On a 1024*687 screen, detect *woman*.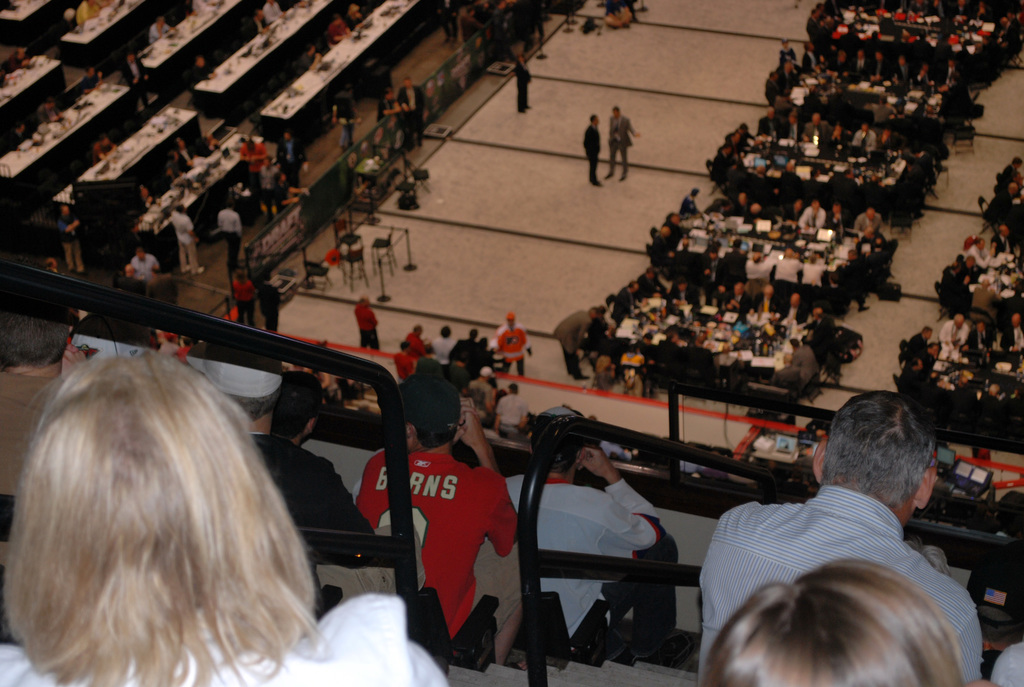
675/544/1009/686.
